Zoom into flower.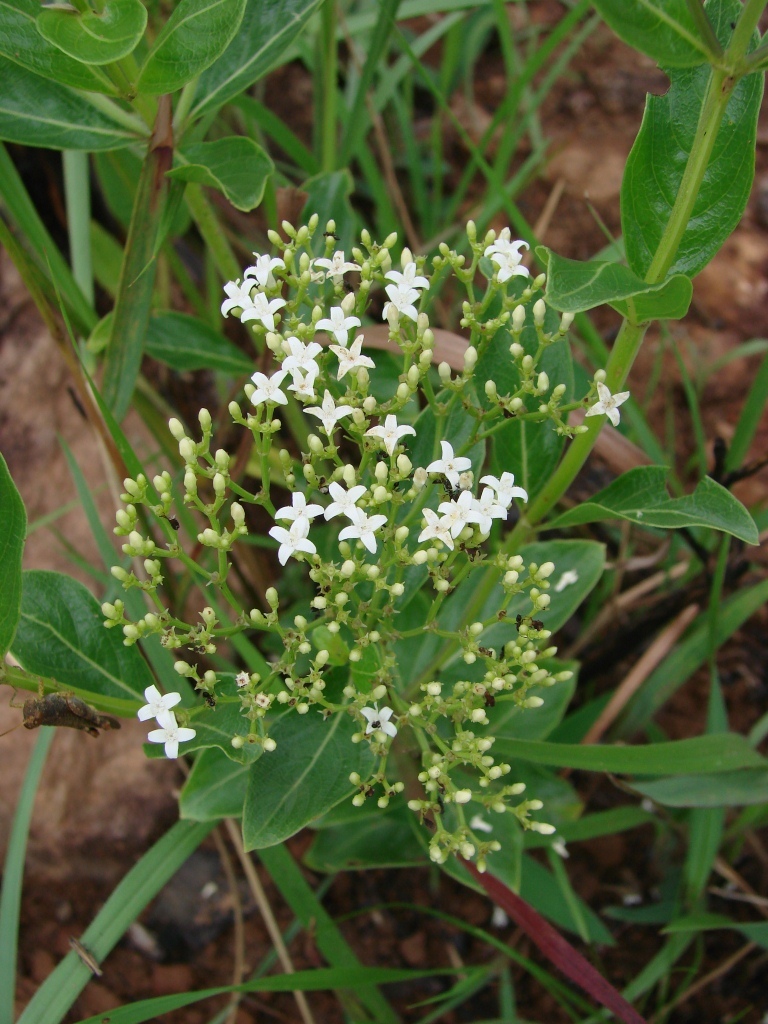
Zoom target: crop(279, 334, 318, 377).
